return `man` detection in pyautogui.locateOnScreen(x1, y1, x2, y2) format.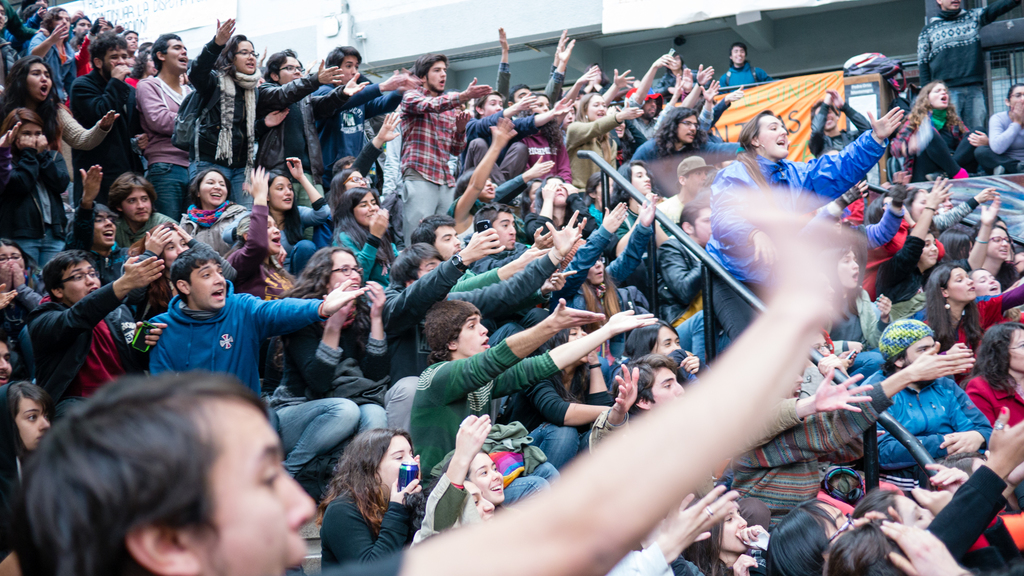
pyautogui.locateOnScreen(111, 172, 184, 244).
